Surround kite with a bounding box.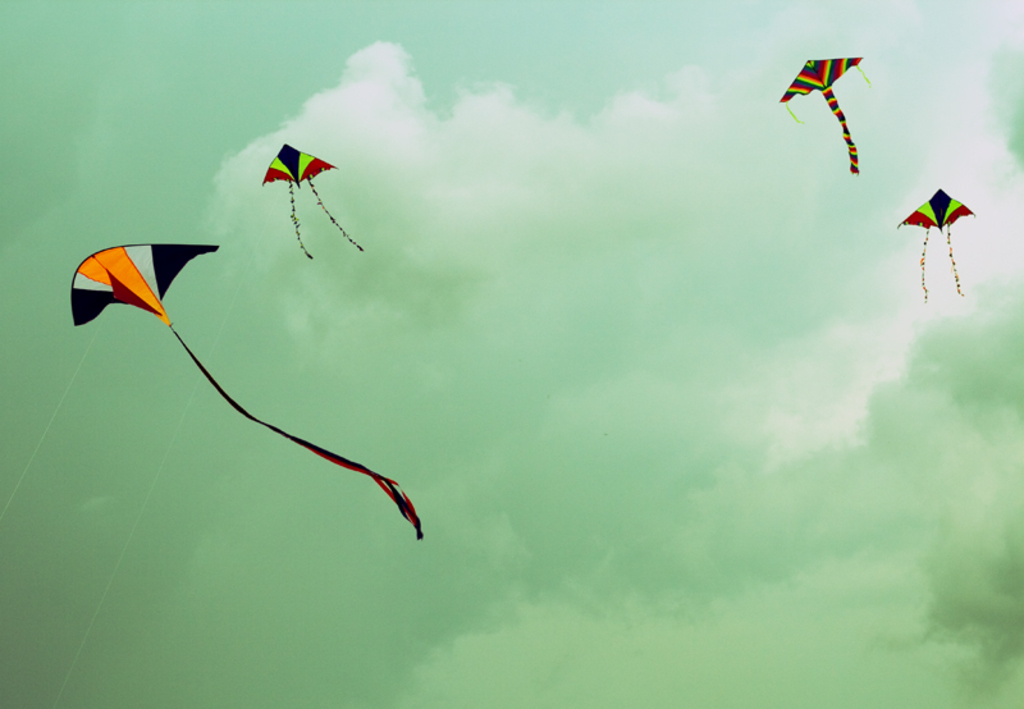
region(778, 52, 872, 175).
